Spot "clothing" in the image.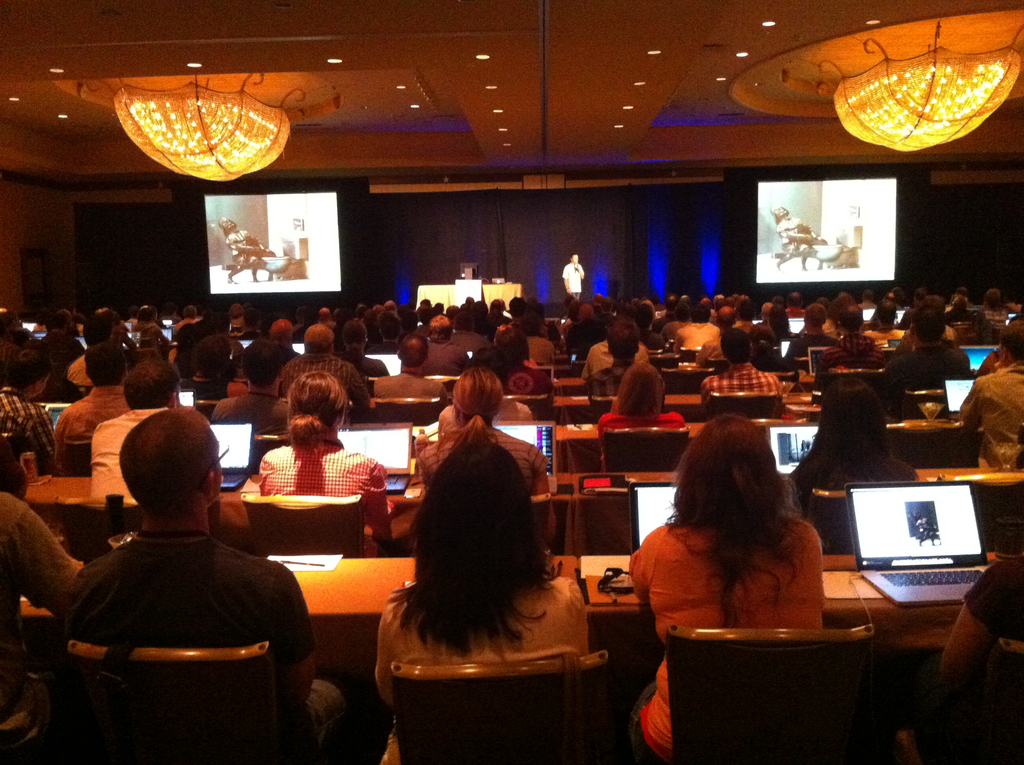
"clothing" found at box(259, 437, 390, 555).
